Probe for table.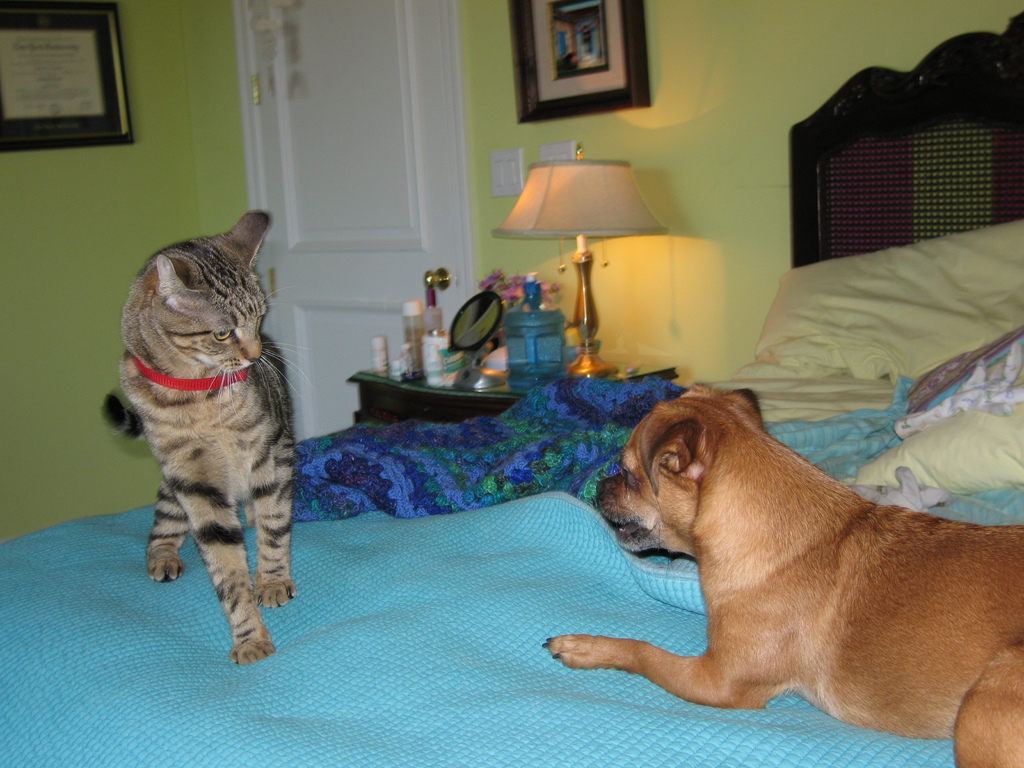
Probe result: bbox=(330, 257, 695, 422).
